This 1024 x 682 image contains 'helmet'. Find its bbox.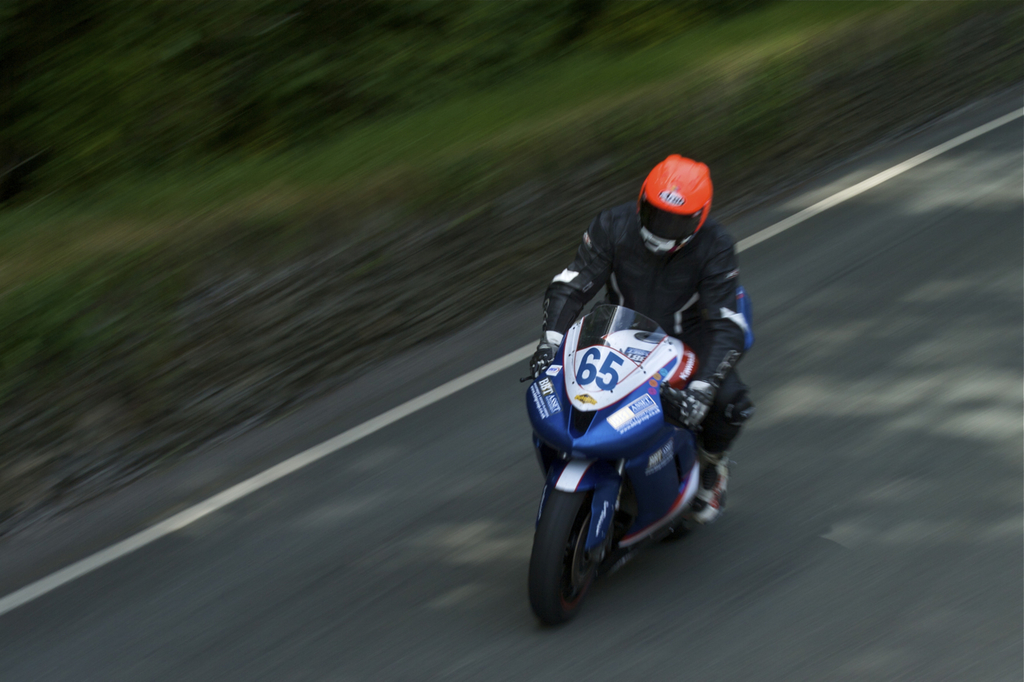
644, 153, 714, 255.
